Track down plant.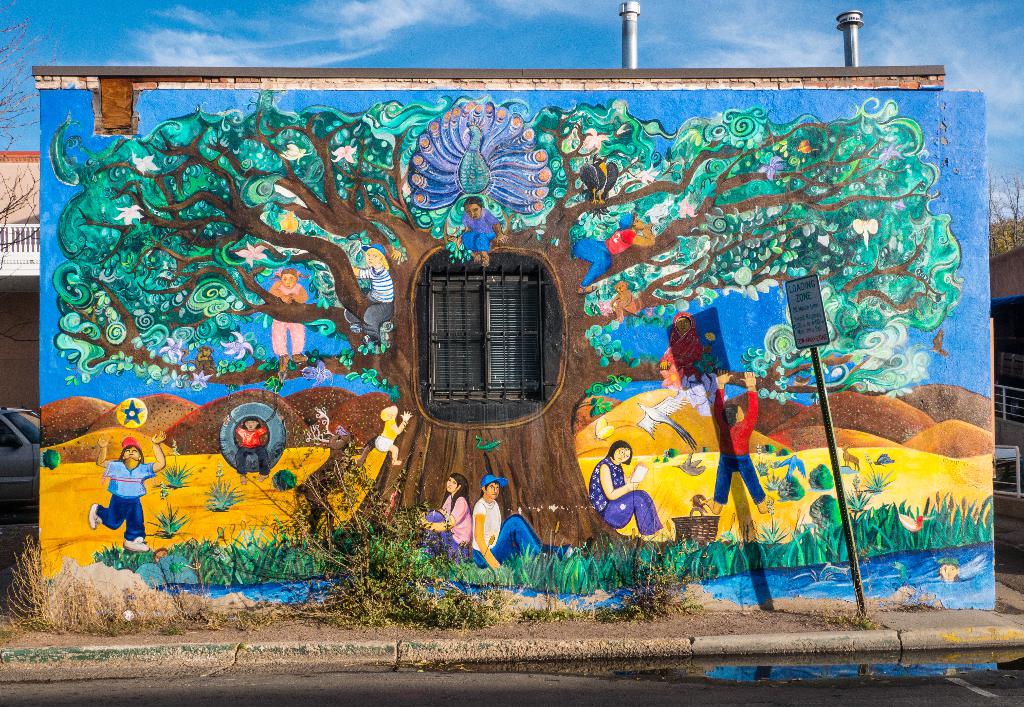
Tracked to (147, 500, 196, 544).
